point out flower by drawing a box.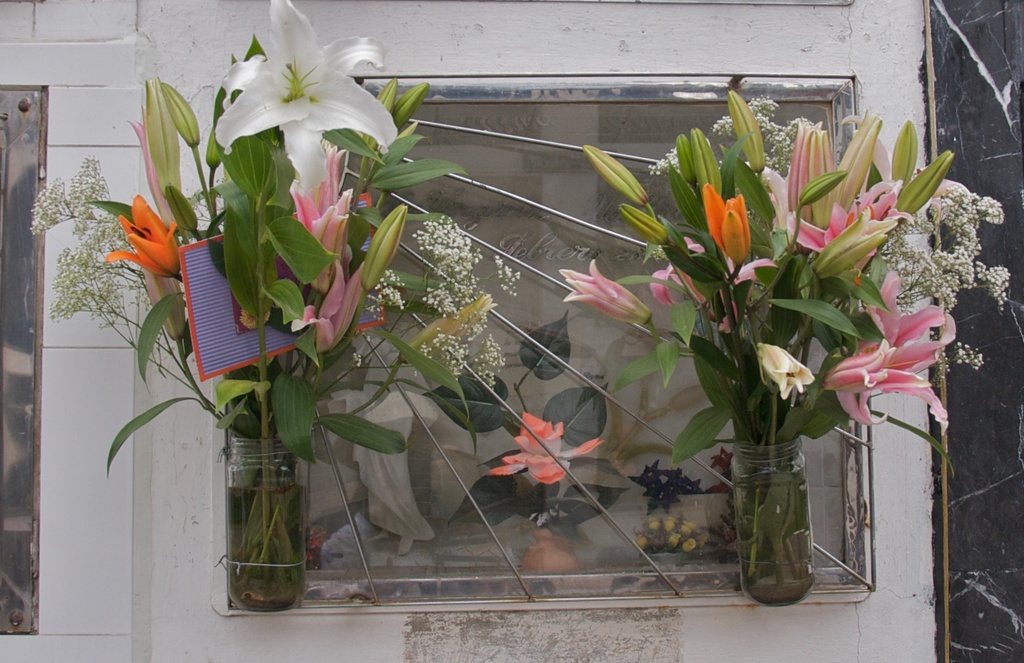
region(492, 255, 526, 296).
